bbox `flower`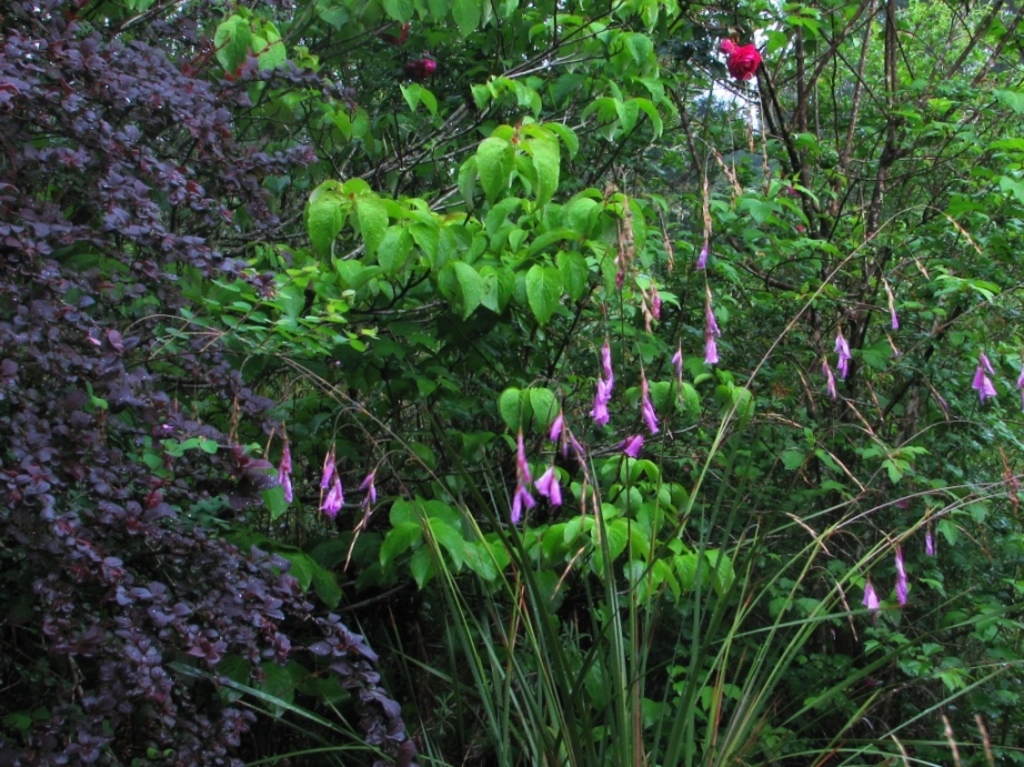
{"left": 551, "top": 413, "right": 569, "bottom": 443}
